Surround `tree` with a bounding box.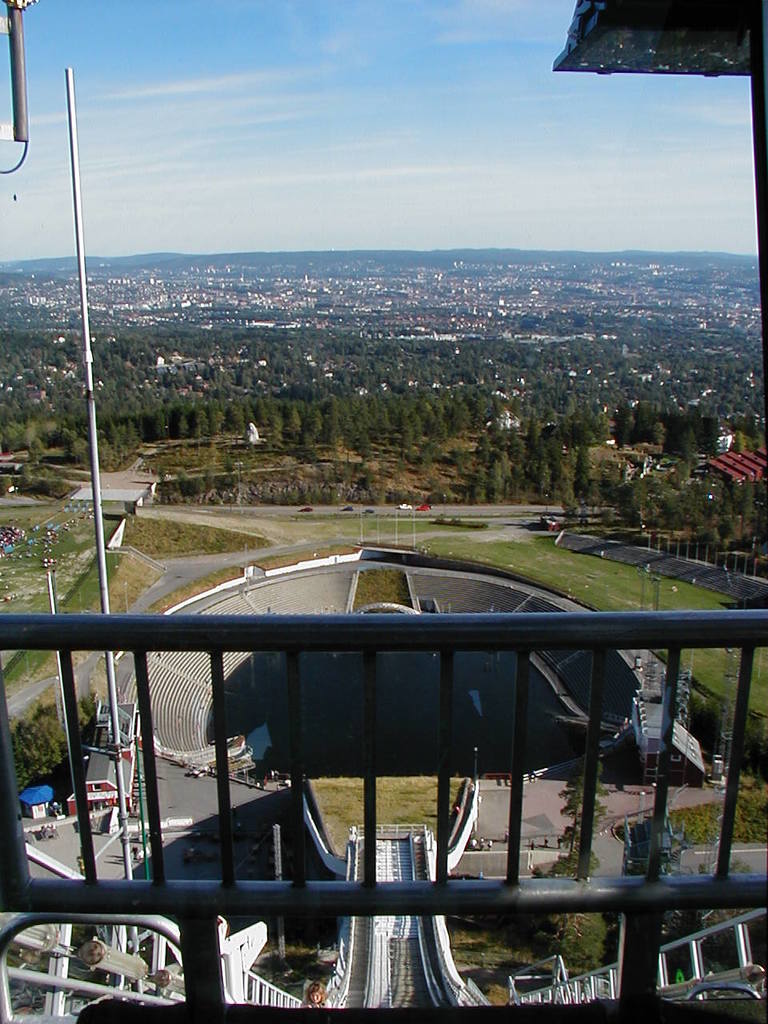
454/446/477/478.
